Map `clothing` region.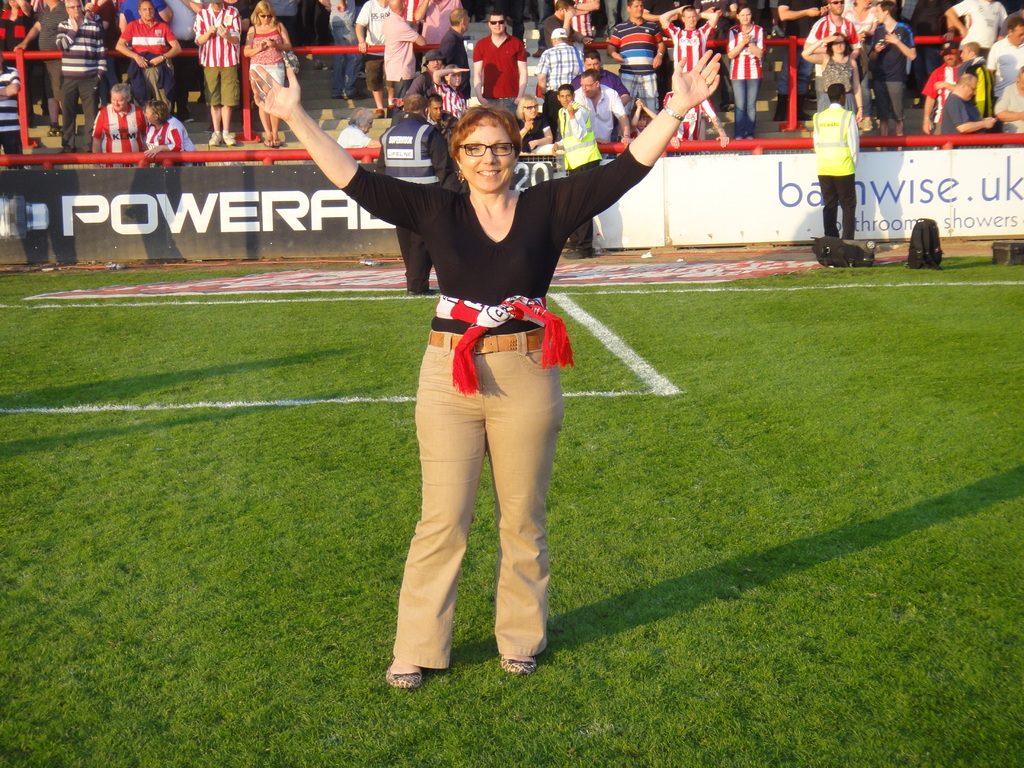
Mapped to 389,118,482,280.
